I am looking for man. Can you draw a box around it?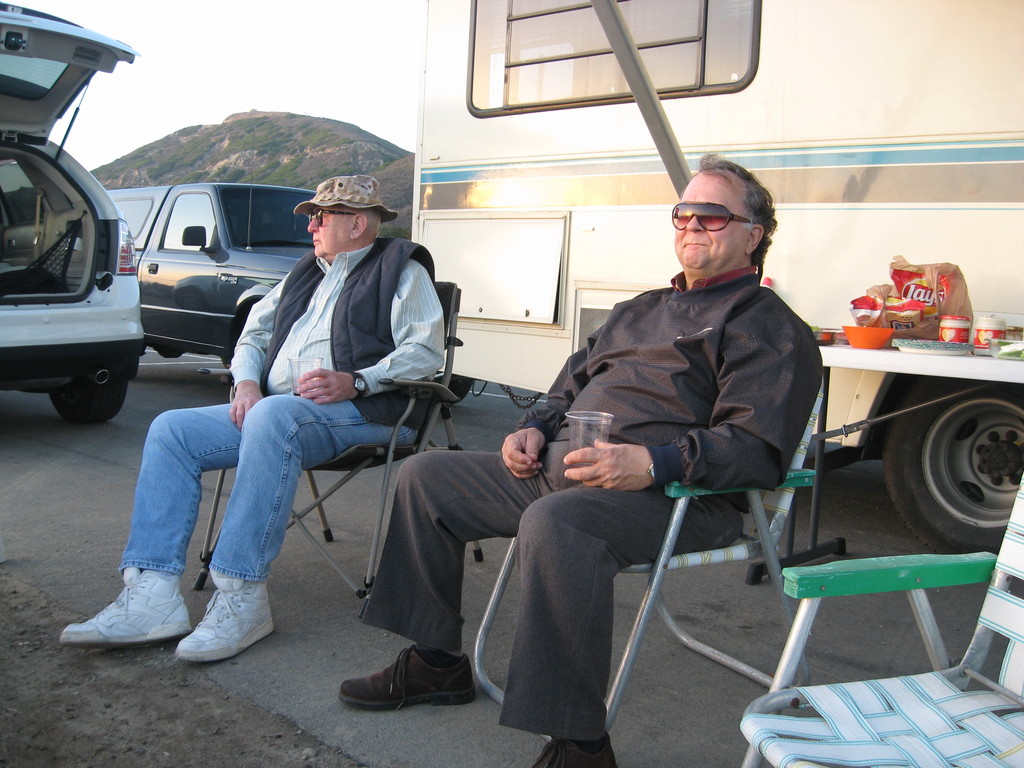
Sure, the bounding box is rect(336, 143, 833, 767).
